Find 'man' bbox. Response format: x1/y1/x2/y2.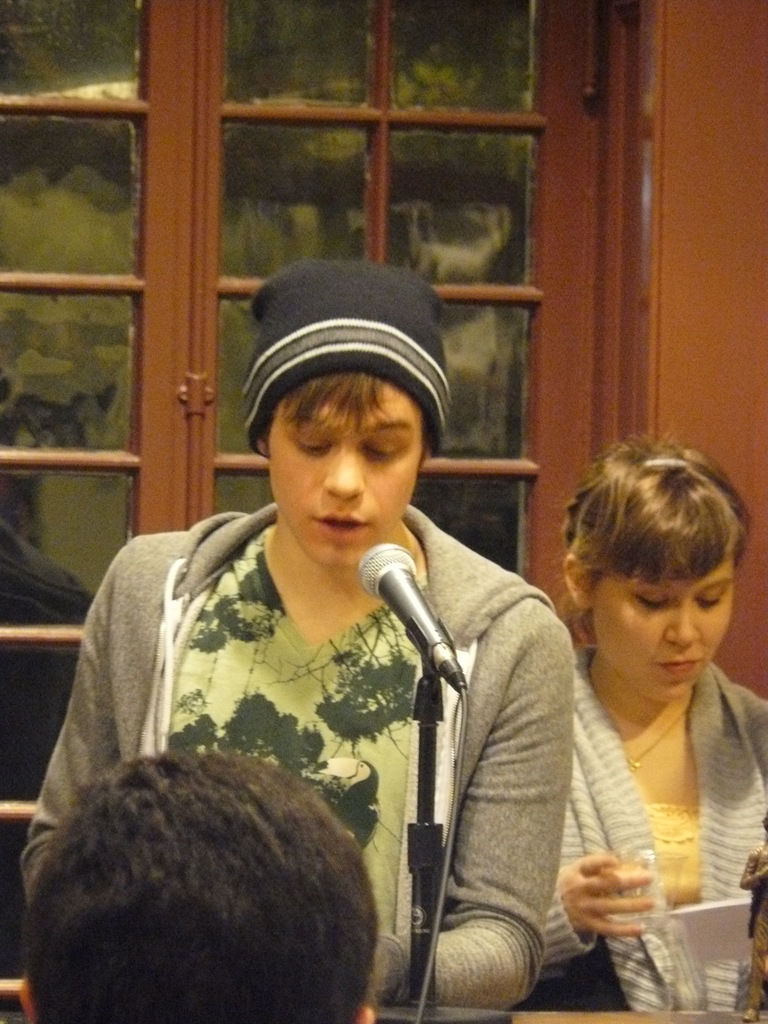
38/292/652/996.
